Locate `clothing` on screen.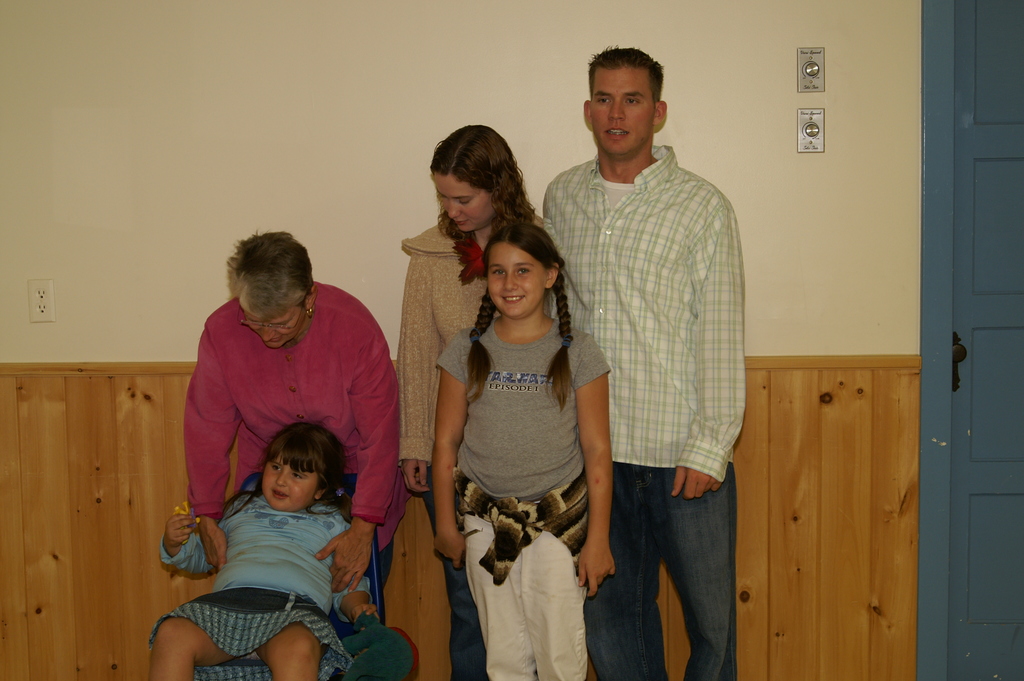
On screen at 525/142/754/678.
